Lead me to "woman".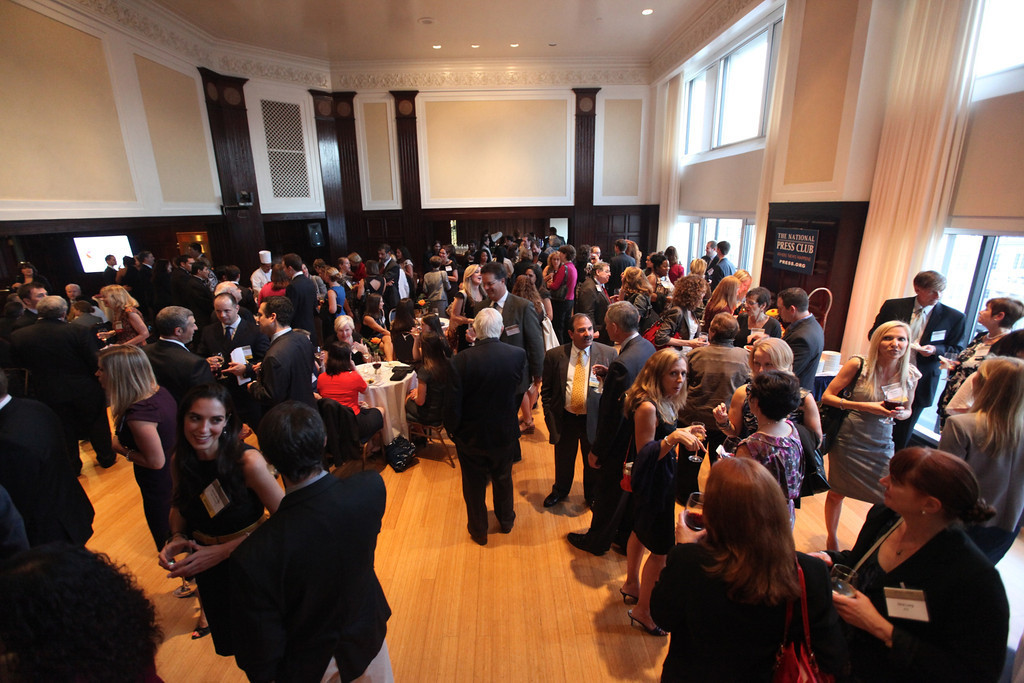
Lead to (944,330,1023,414).
